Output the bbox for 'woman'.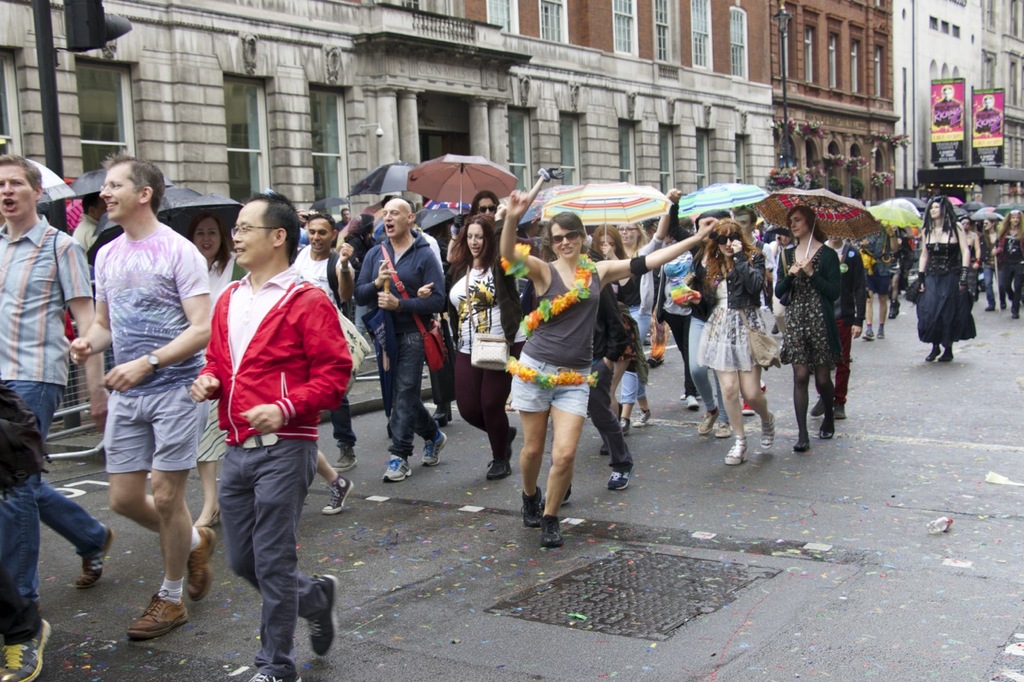
696,217,777,467.
